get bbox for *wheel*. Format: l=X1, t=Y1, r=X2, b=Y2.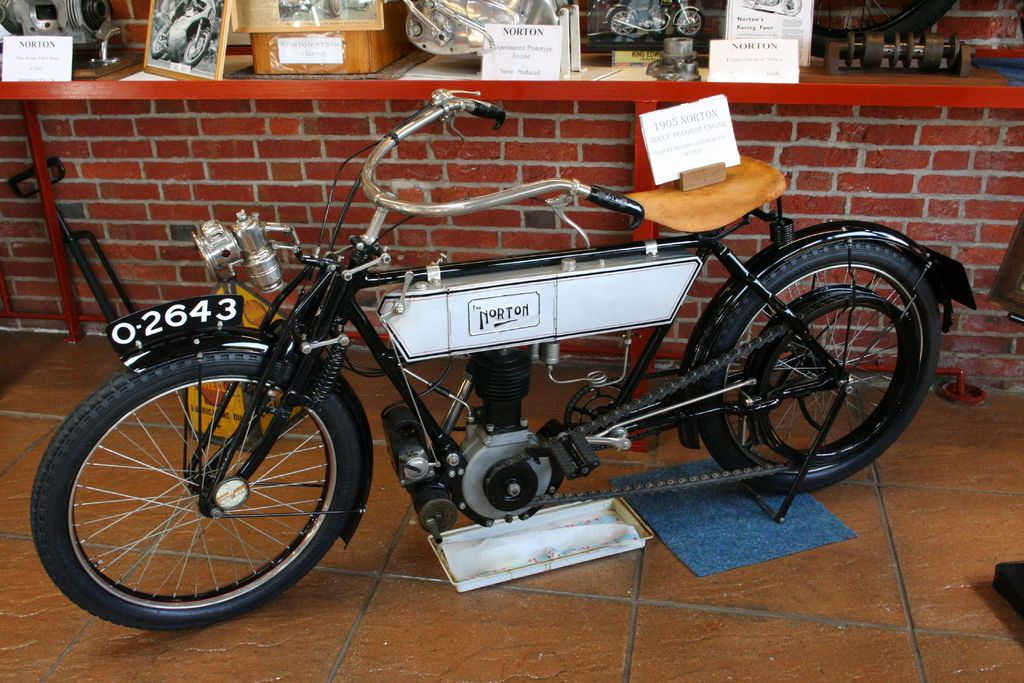
l=34, t=353, r=353, b=621.
